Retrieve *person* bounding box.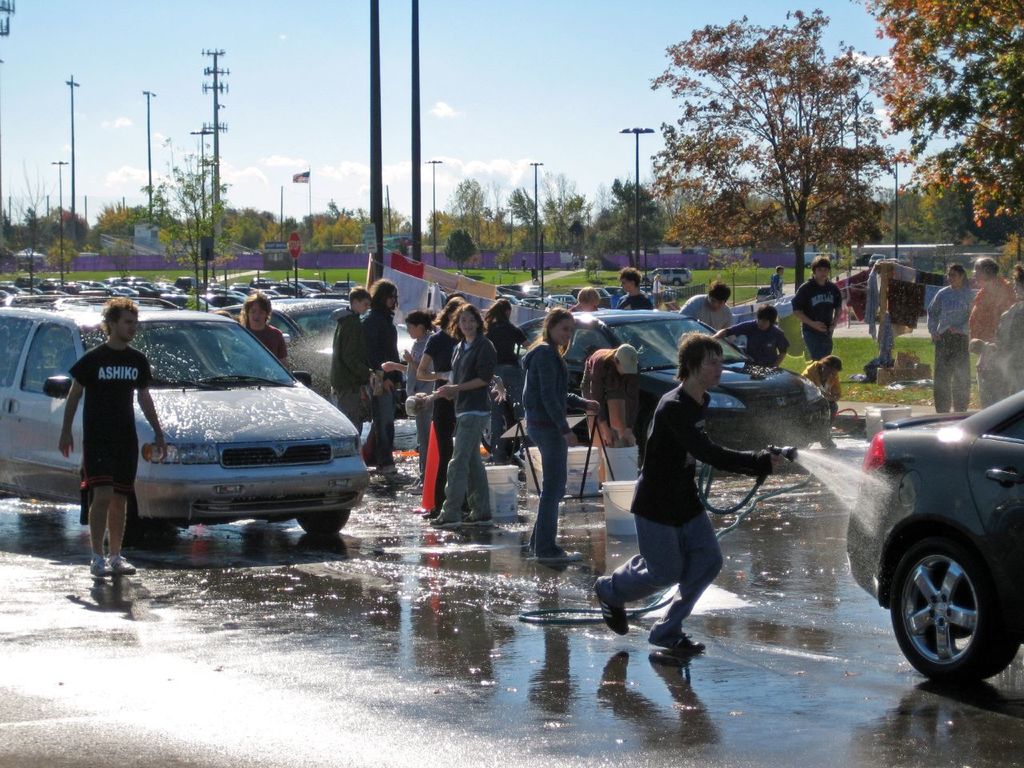
Bounding box: select_region(924, 254, 971, 416).
